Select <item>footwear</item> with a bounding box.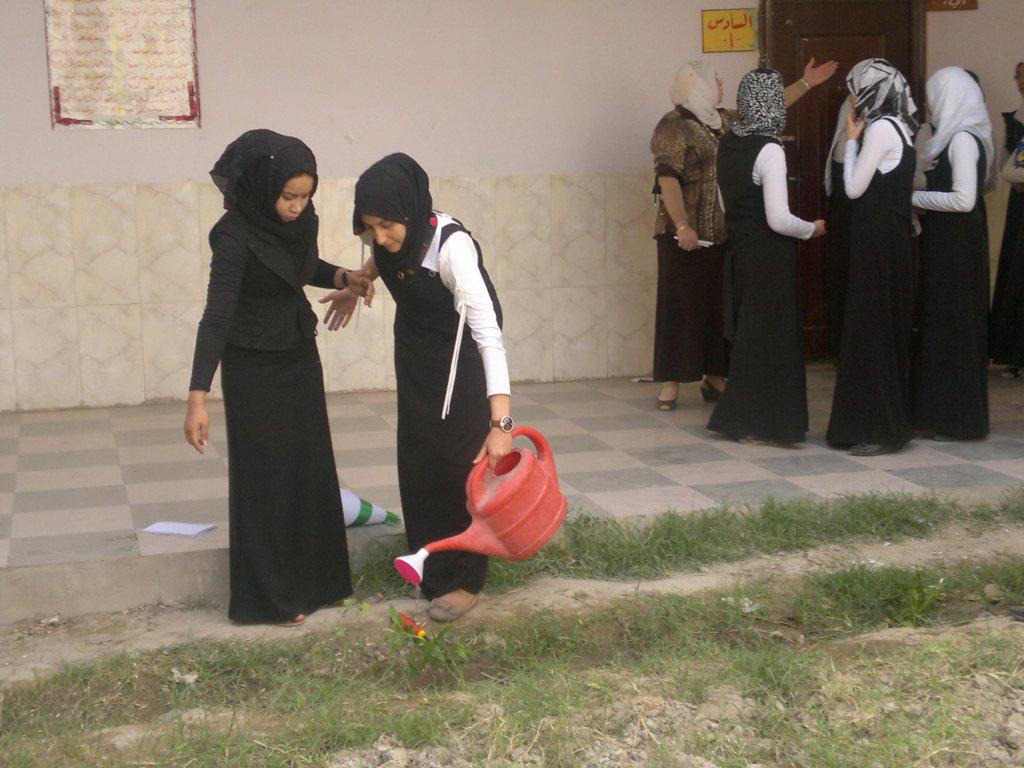
bbox(253, 602, 305, 629).
